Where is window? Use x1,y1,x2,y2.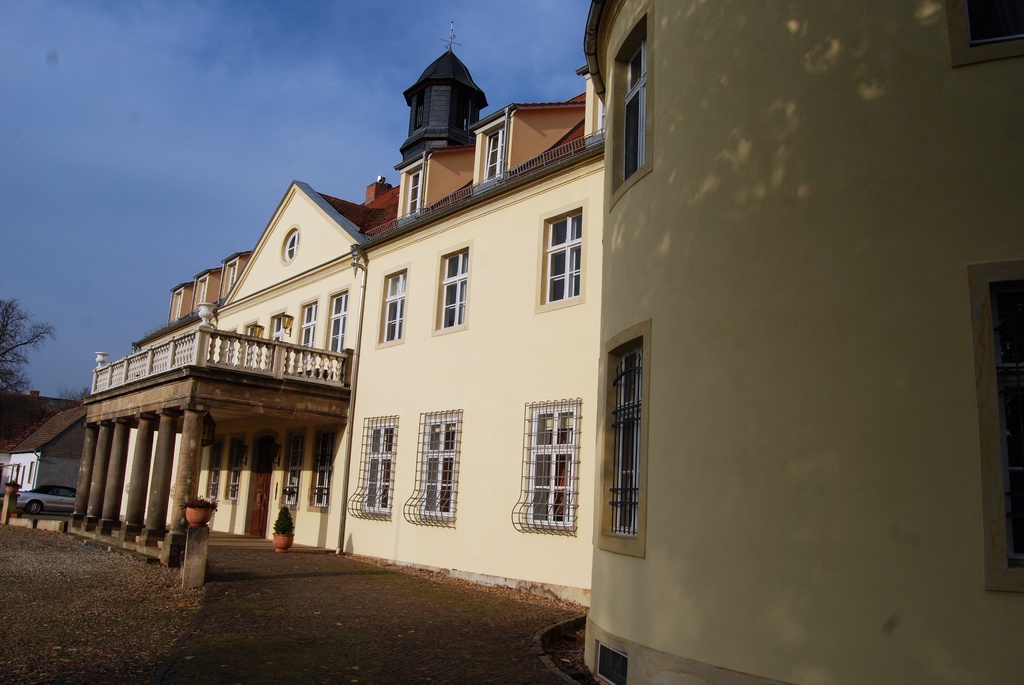
292,299,316,345.
